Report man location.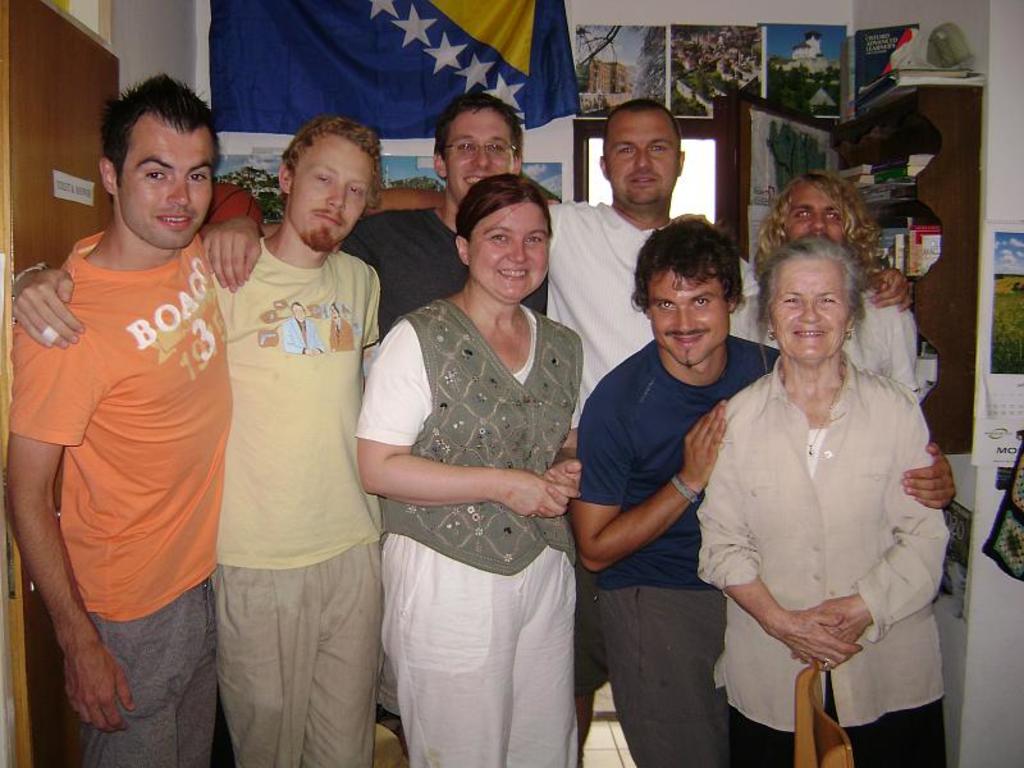
Report: 339:86:525:329.
